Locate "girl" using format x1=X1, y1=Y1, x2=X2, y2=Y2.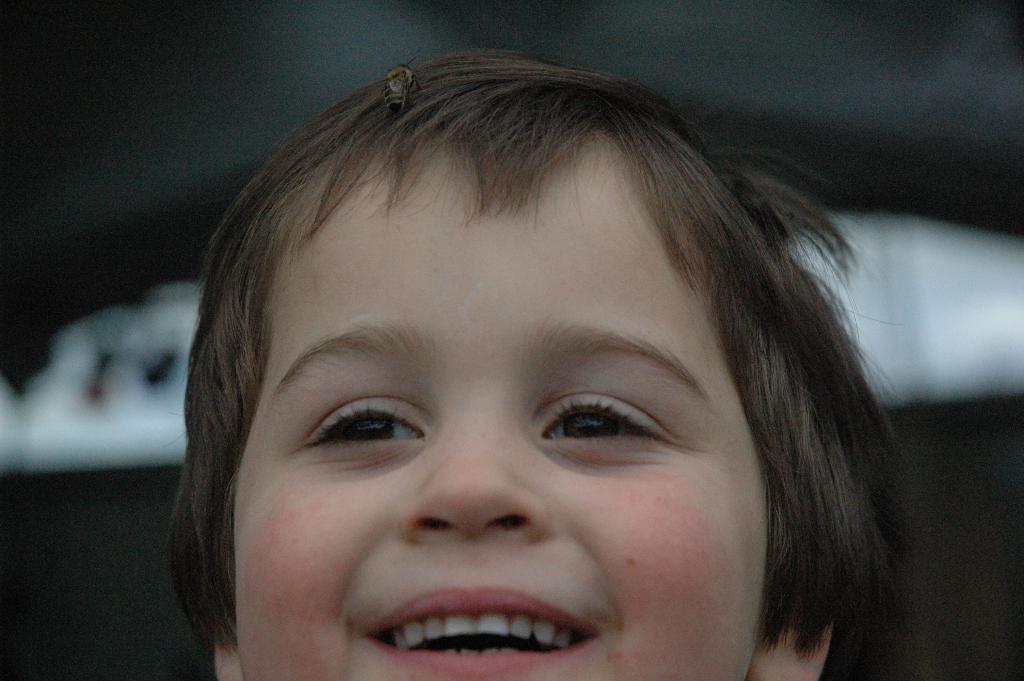
x1=165, y1=49, x2=891, y2=680.
